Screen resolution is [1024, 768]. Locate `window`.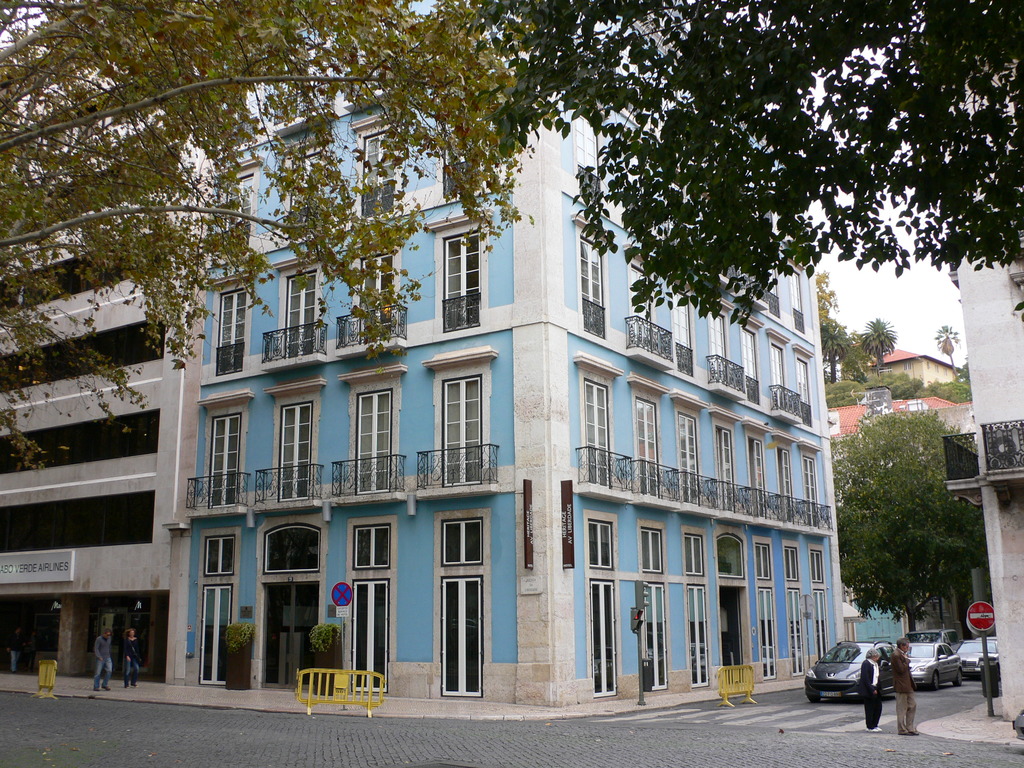
region(282, 402, 312, 504).
